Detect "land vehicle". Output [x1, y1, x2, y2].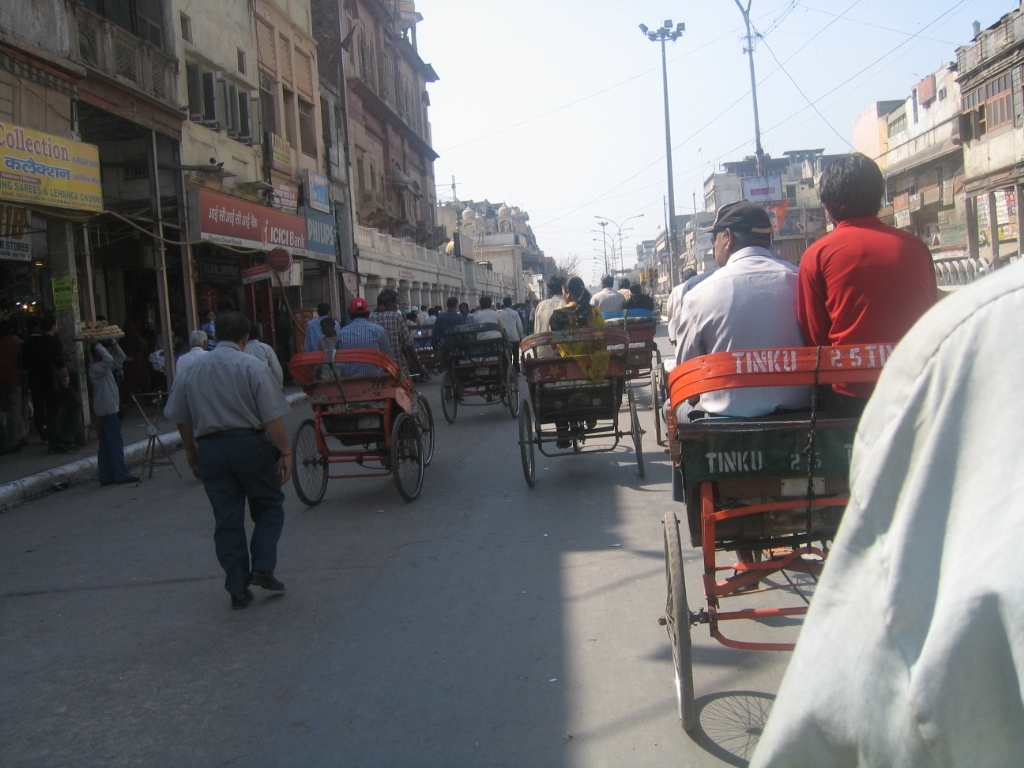
[265, 325, 448, 509].
